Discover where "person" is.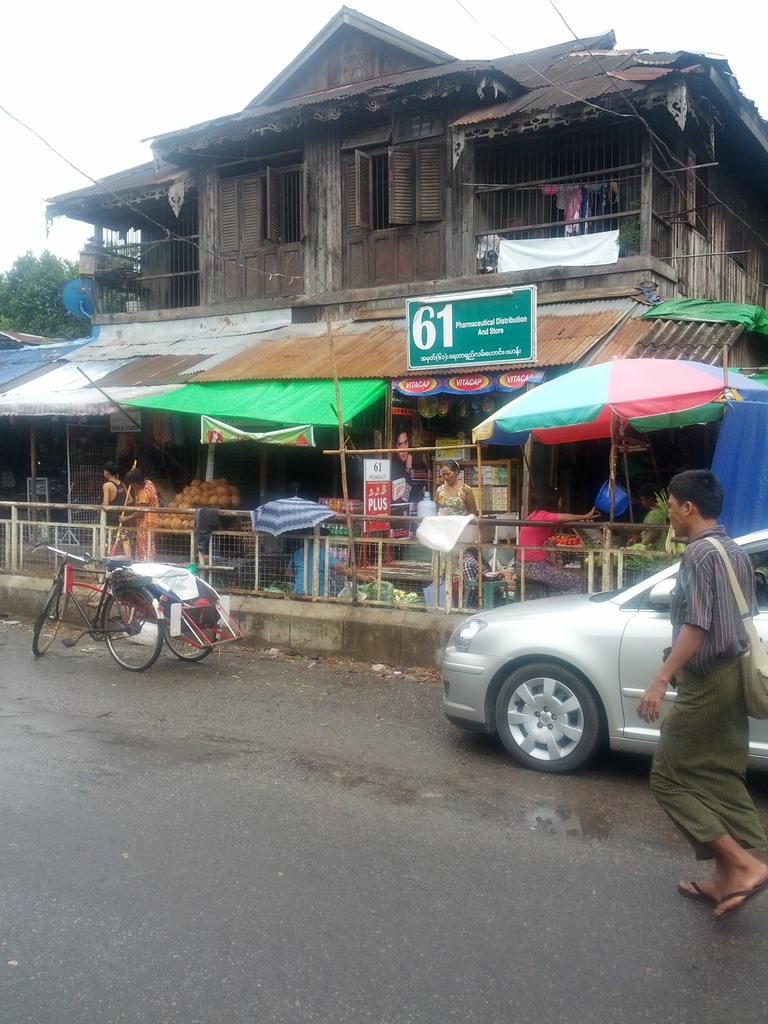
Discovered at region(507, 484, 609, 594).
